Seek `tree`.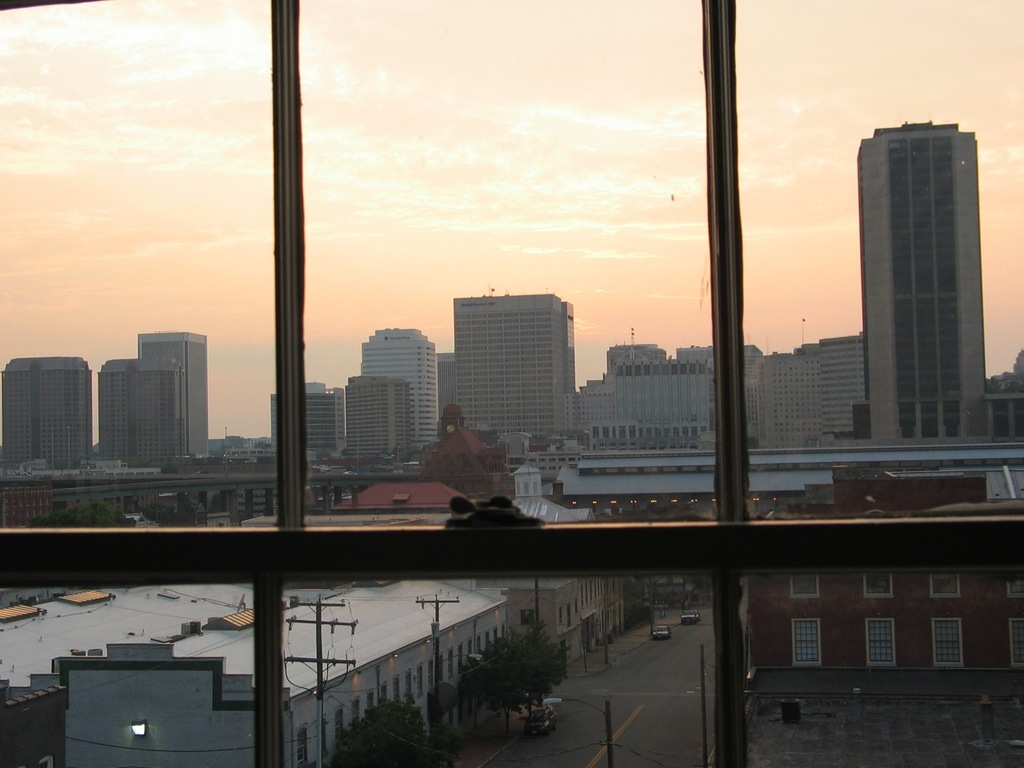
[505,619,567,715].
